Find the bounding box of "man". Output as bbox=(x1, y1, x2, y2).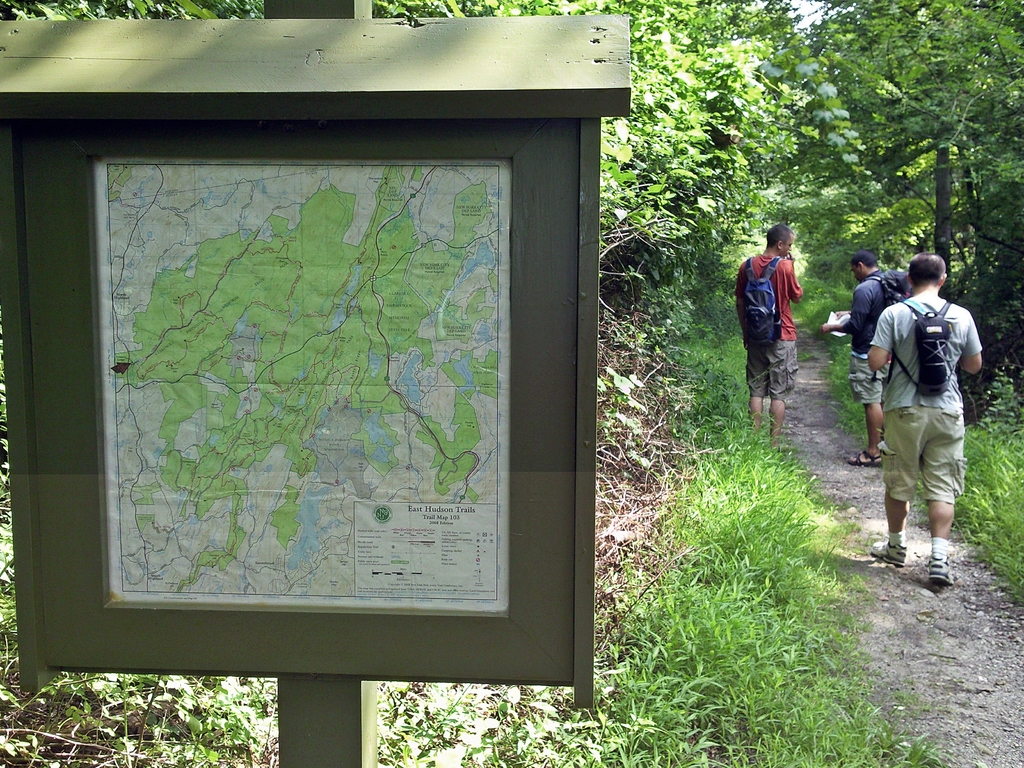
bbox=(733, 225, 804, 450).
